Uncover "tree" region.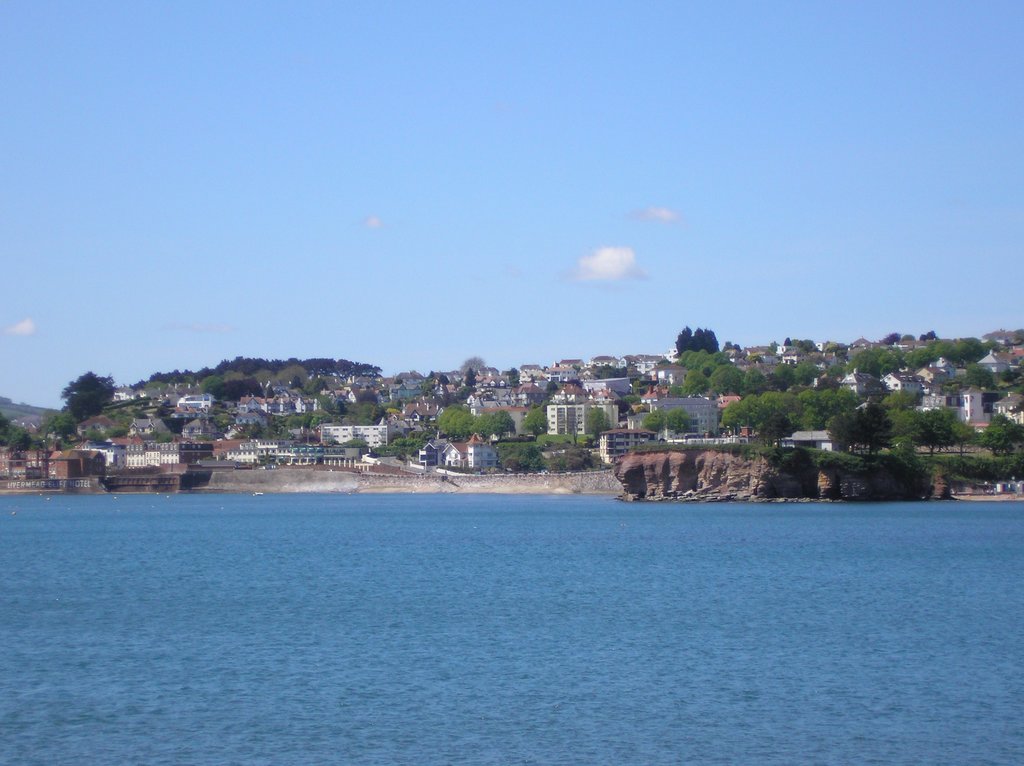
Uncovered: <bbox>124, 392, 152, 422</bbox>.
